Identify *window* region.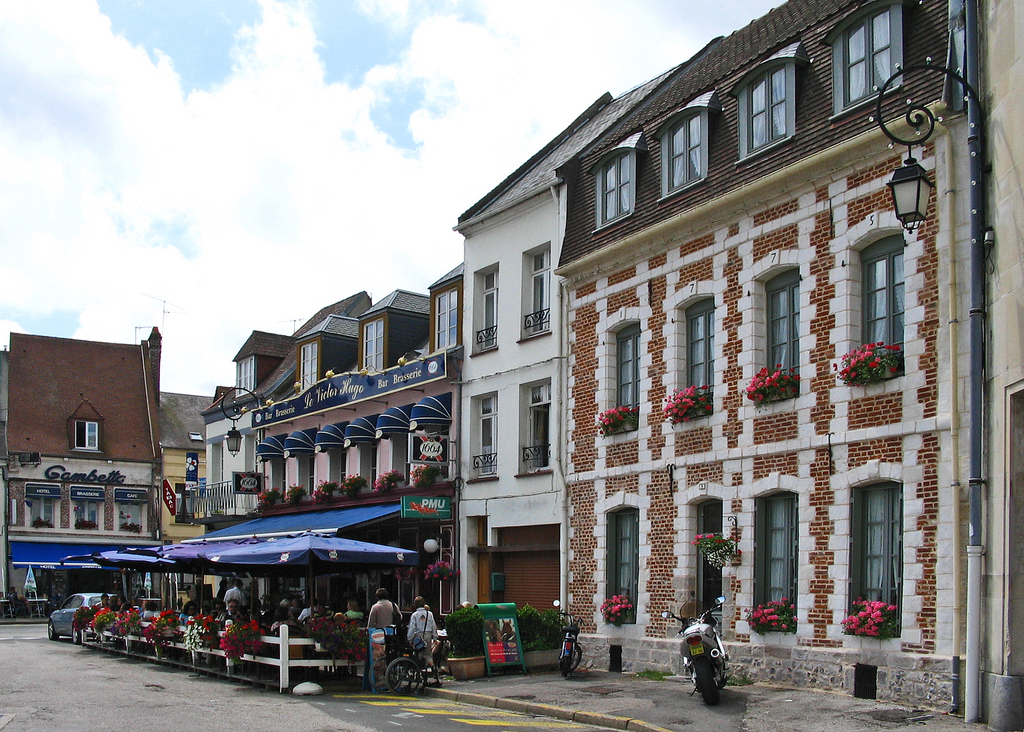
Region: {"left": 283, "top": 427, "right": 316, "bottom": 496}.
